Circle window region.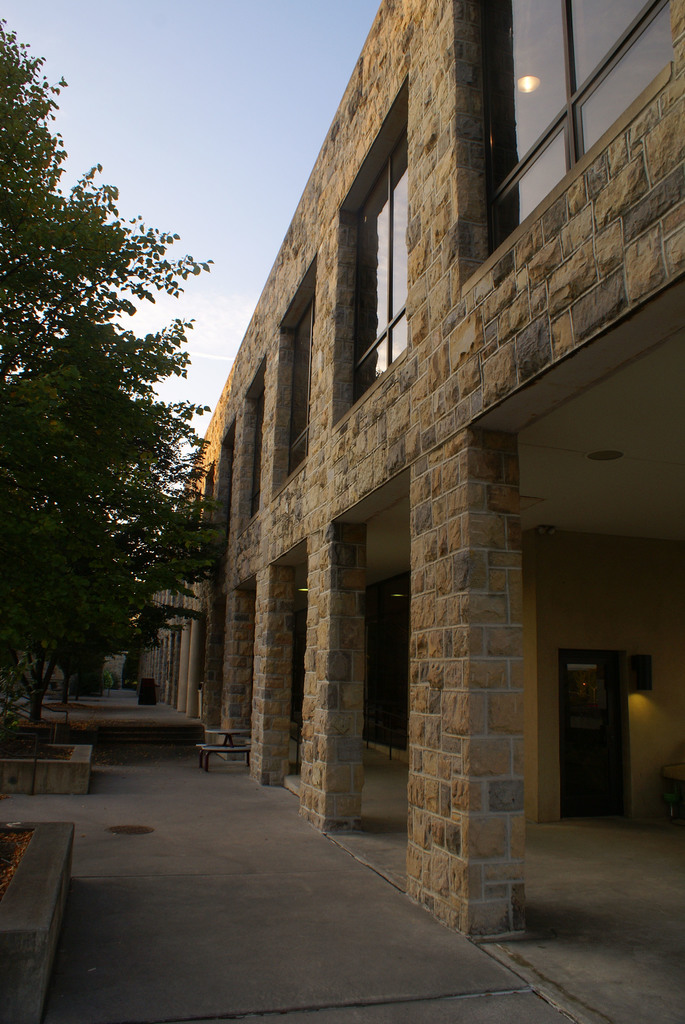
Region: {"x1": 249, "y1": 370, "x2": 263, "y2": 515}.
